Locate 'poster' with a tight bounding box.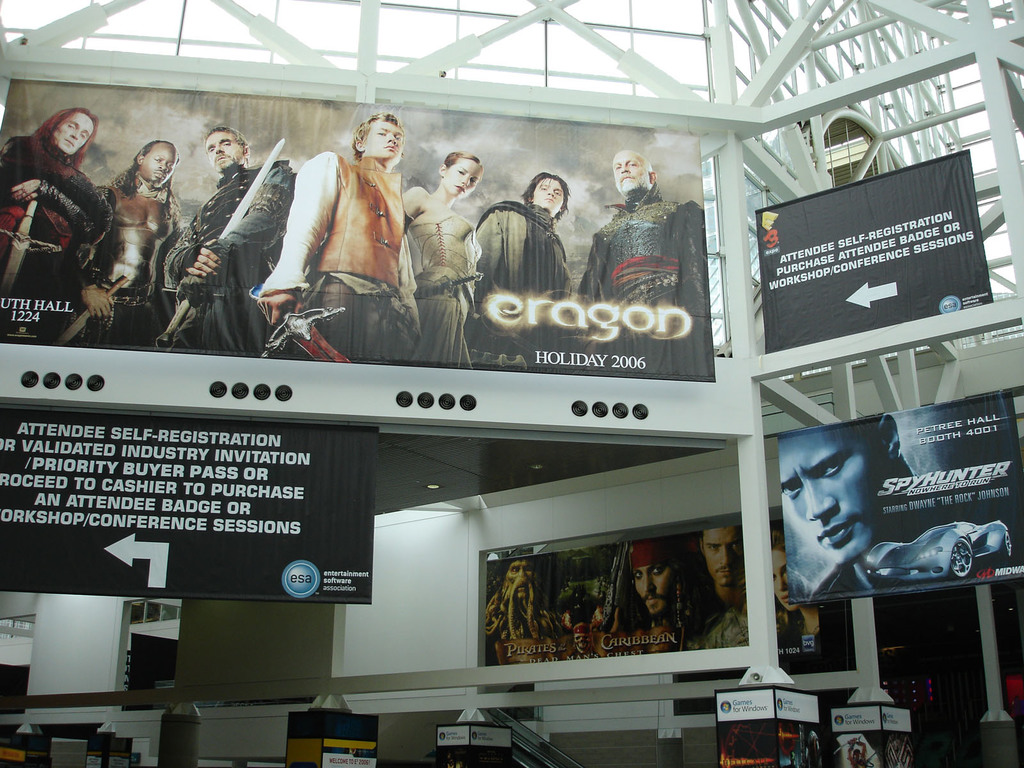
rect(758, 148, 990, 348).
